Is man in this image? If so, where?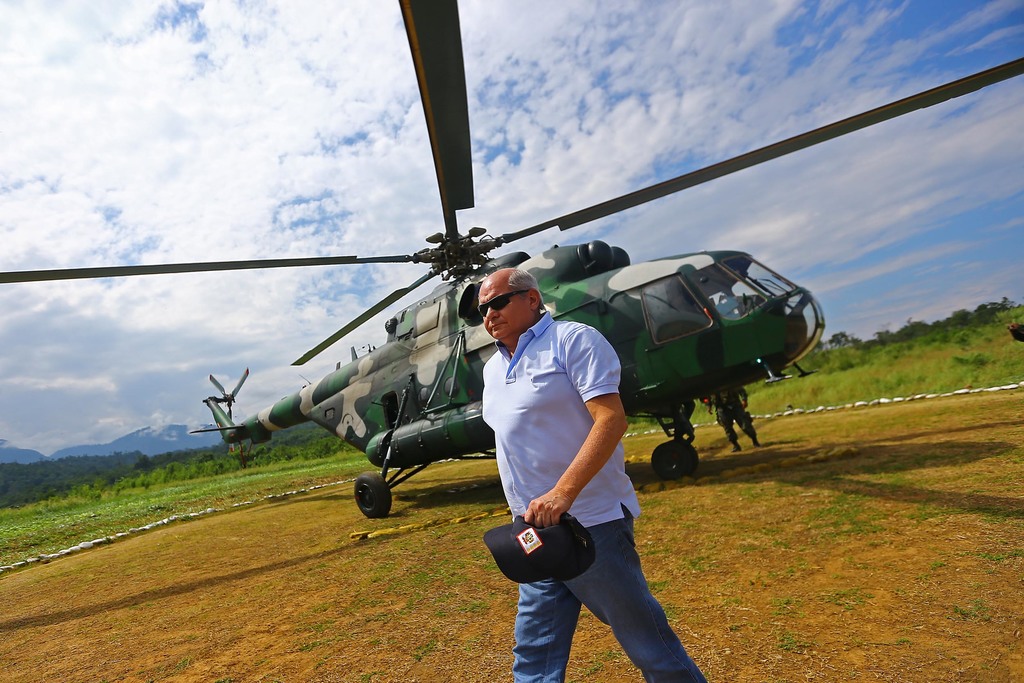
Yes, at (481, 258, 706, 682).
